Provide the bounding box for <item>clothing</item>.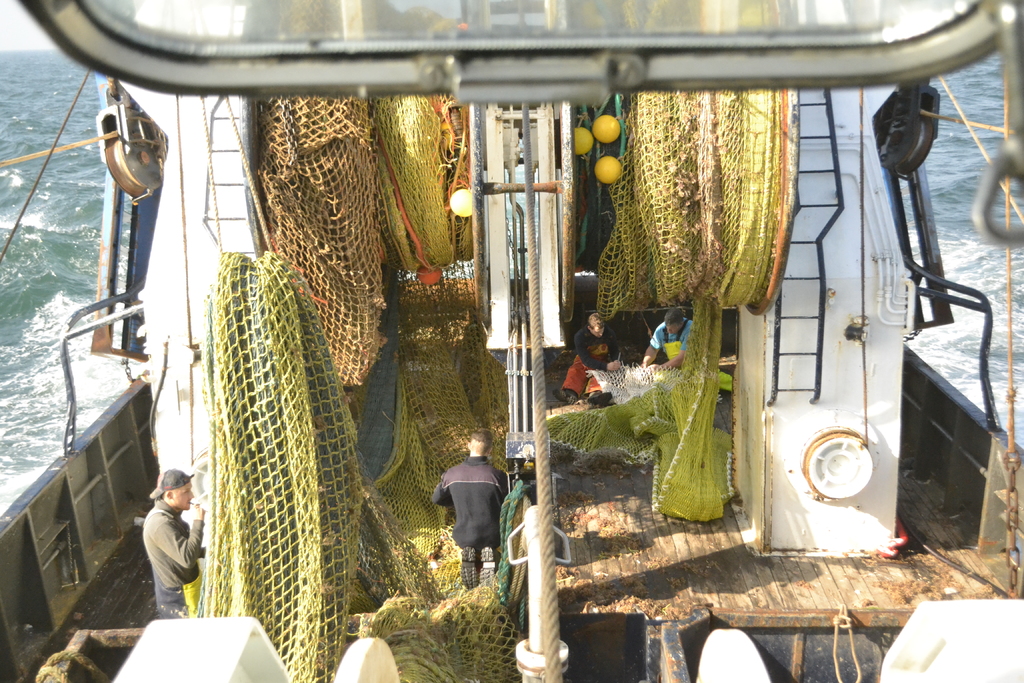
(x1=648, y1=324, x2=698, y2=370).
